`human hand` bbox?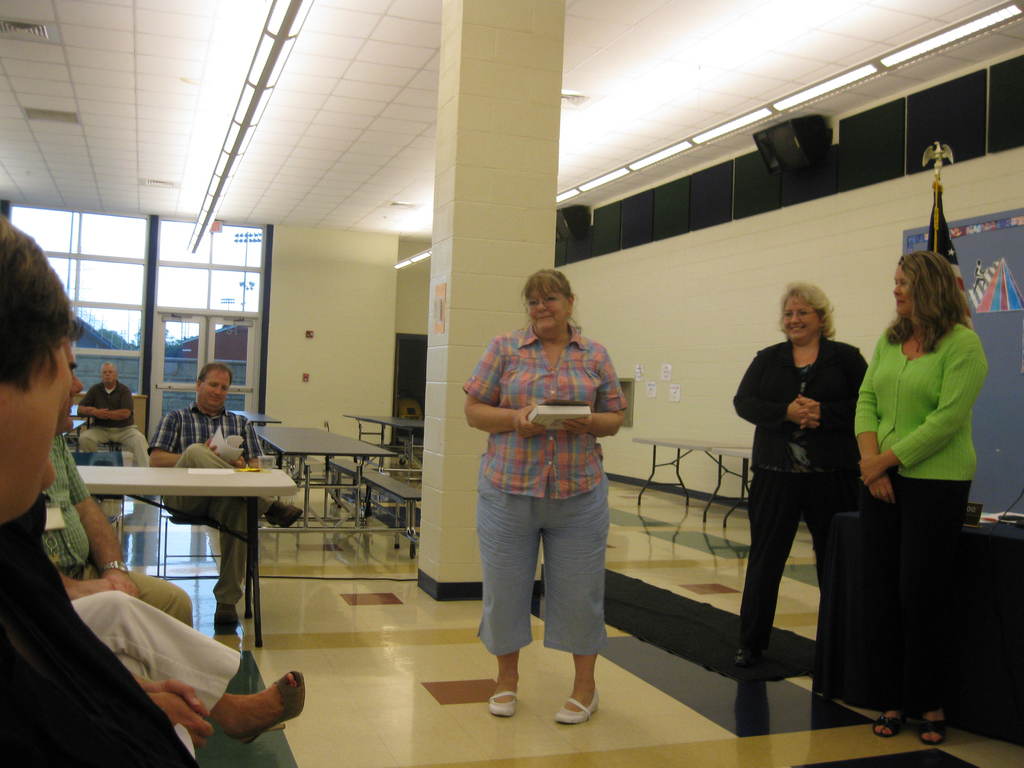
pyautogui.locateOnScreen(101, 569, 141, 600)
